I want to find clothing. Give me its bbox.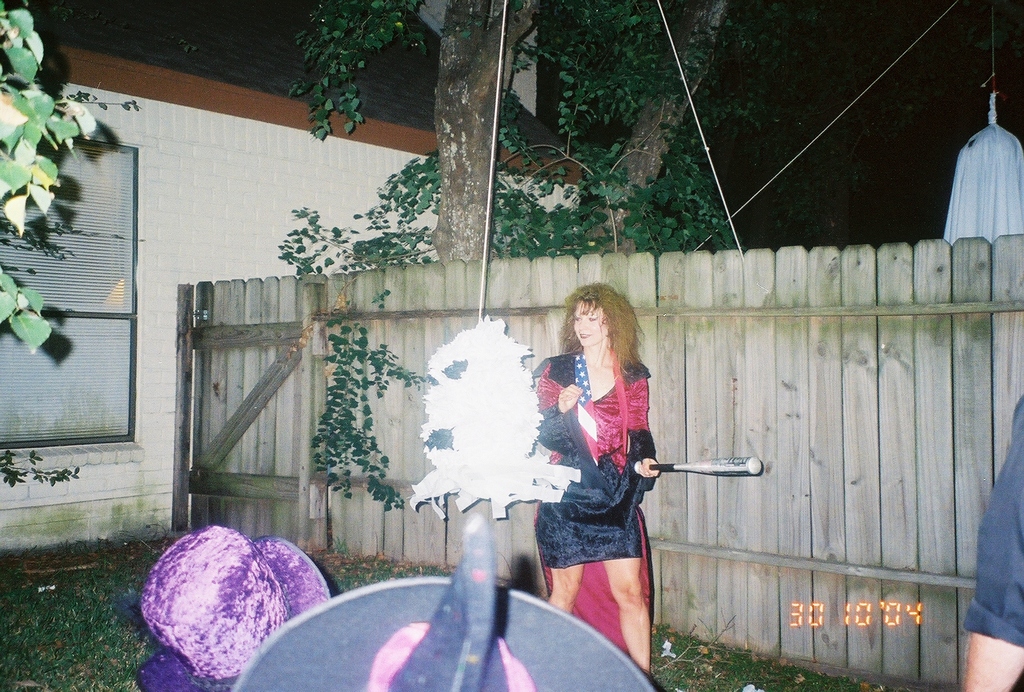
<bbox>959, 387, 1023, 691</bbox>.
